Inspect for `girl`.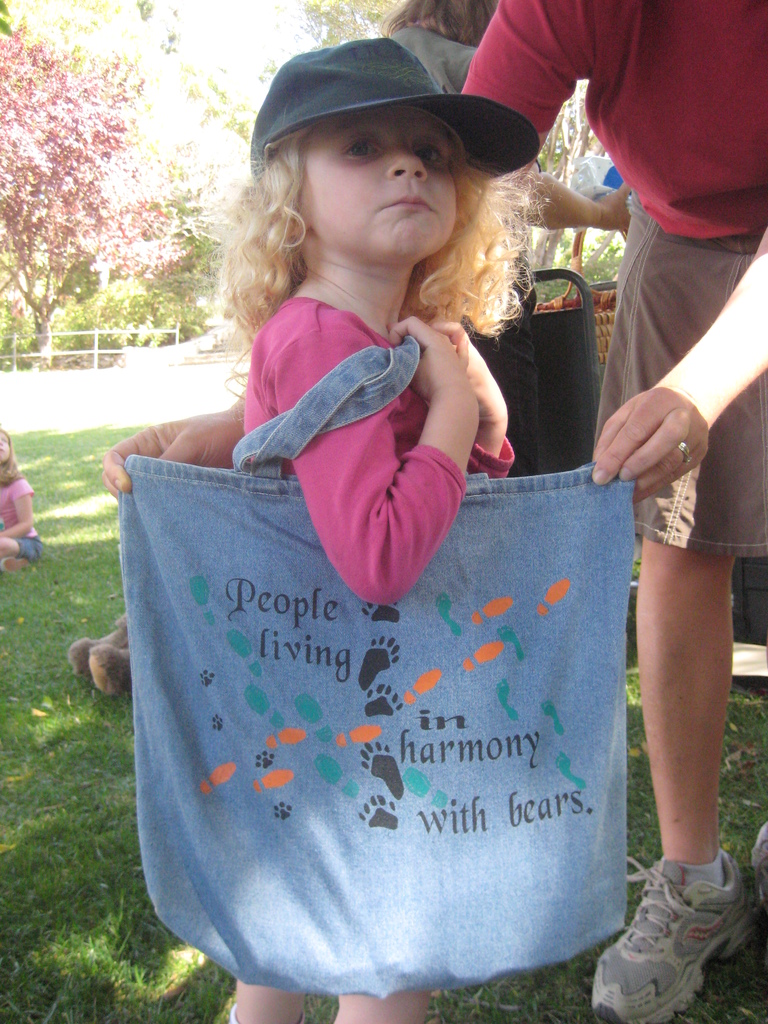
Inspection: [214,15,527,1023].
